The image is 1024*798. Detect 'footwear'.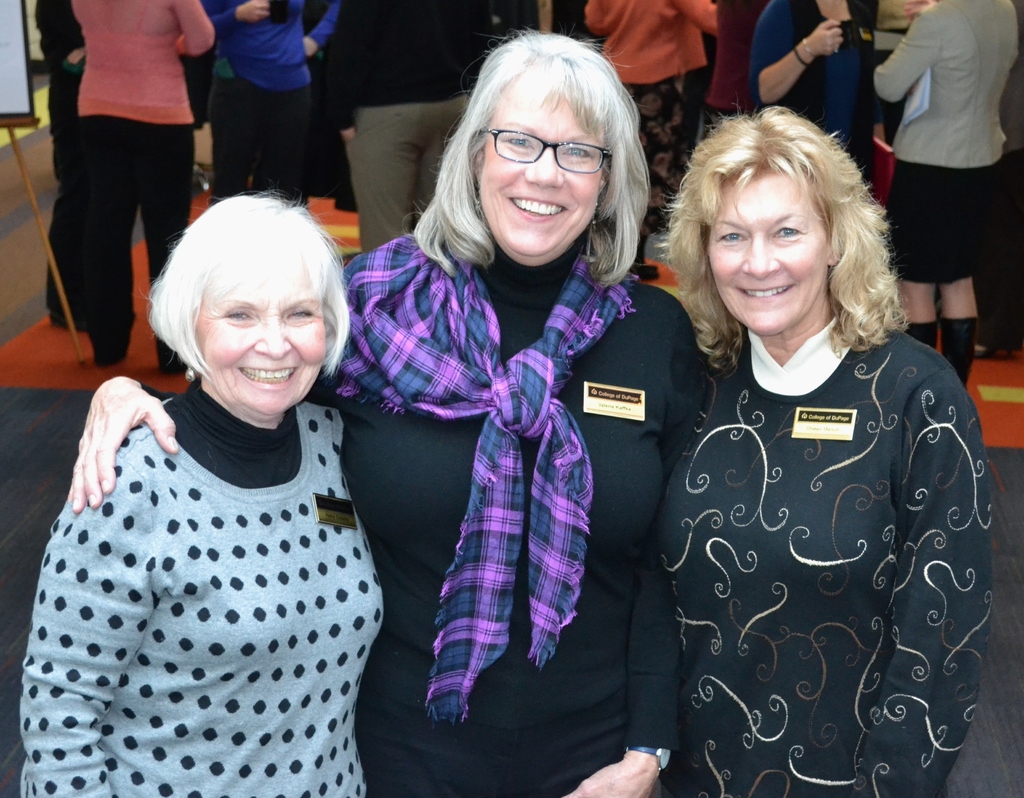
Detection: 85, 328, 132, 367.
